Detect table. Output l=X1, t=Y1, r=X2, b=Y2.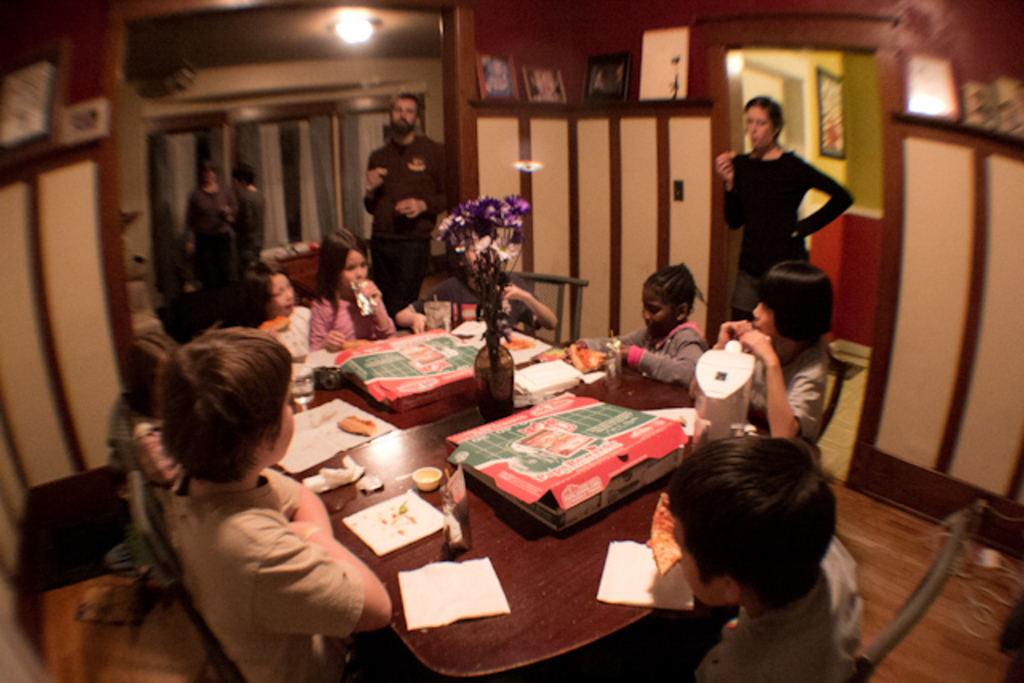
l=142, t=301, r=835, b=656.
